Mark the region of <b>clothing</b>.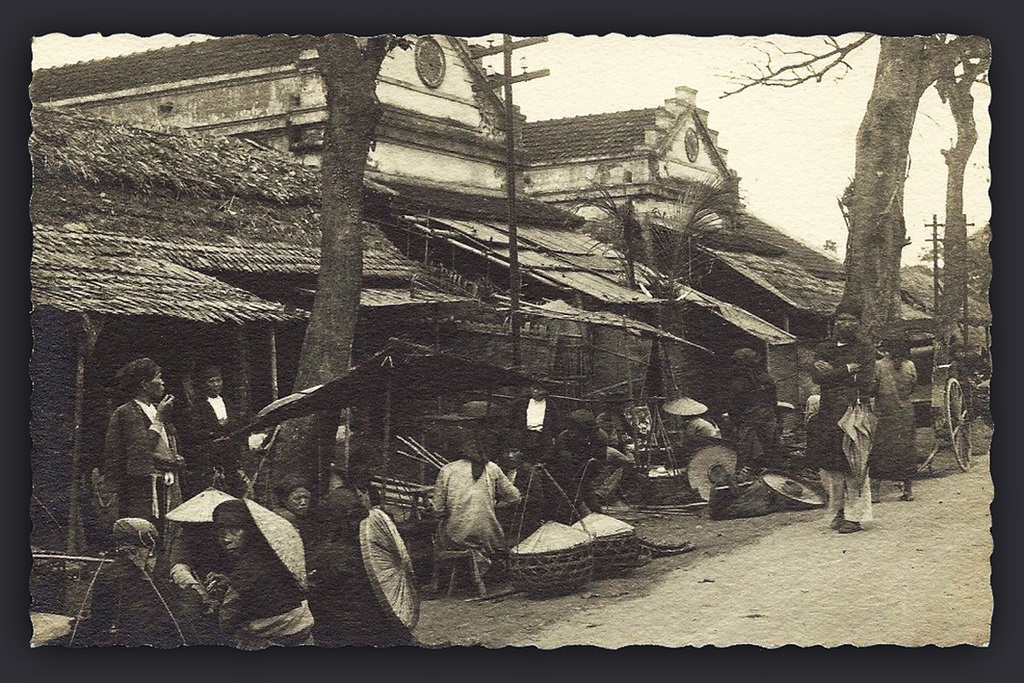
Region: [x1=510, y1=393, x2=565, y2=455].
